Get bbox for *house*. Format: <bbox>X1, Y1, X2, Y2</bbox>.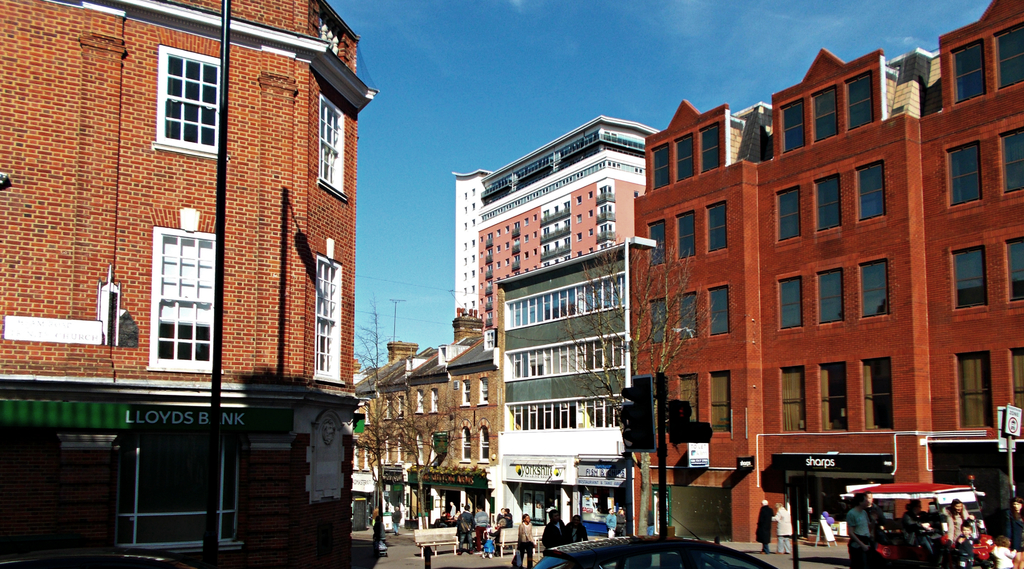
<bbox>43, 0, 375, 479</bbox>.
